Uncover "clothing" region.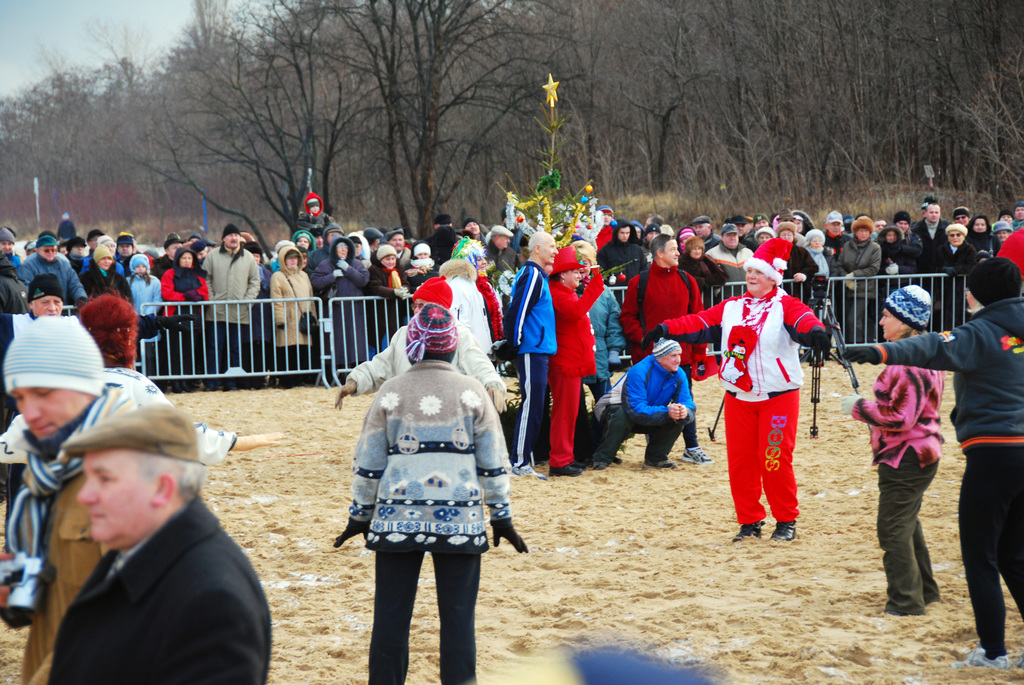
Uncovered: (846, 361, 945, 615).
